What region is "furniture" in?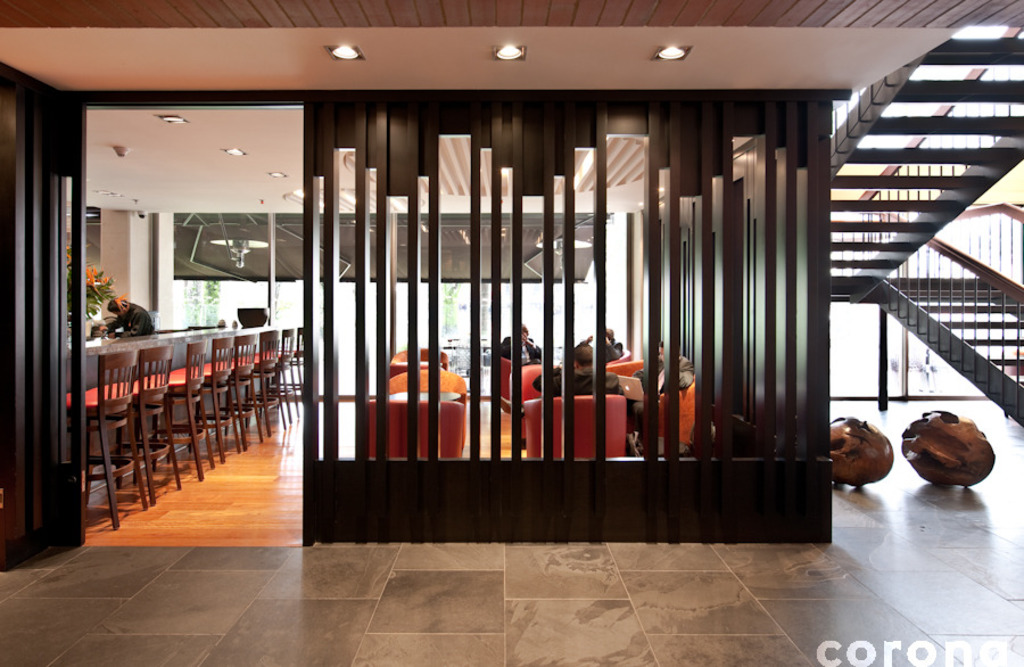
bbox=(521, 395, 628, 458).
